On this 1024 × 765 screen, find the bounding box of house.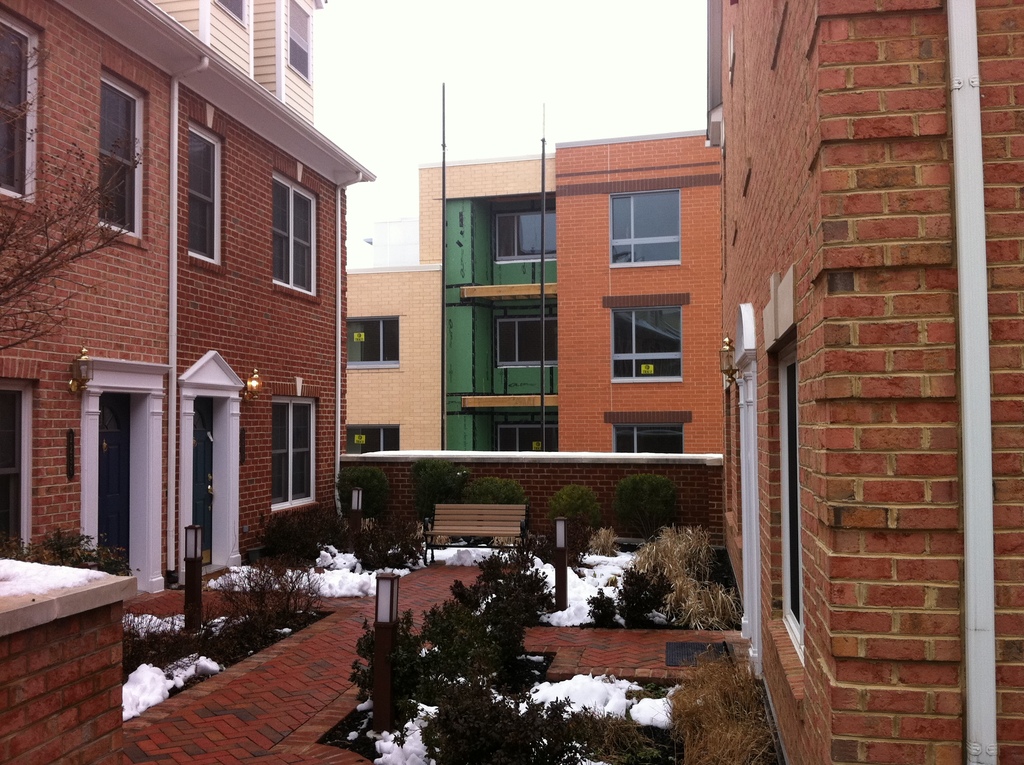
Bounding box: 0,0,1023,764.
